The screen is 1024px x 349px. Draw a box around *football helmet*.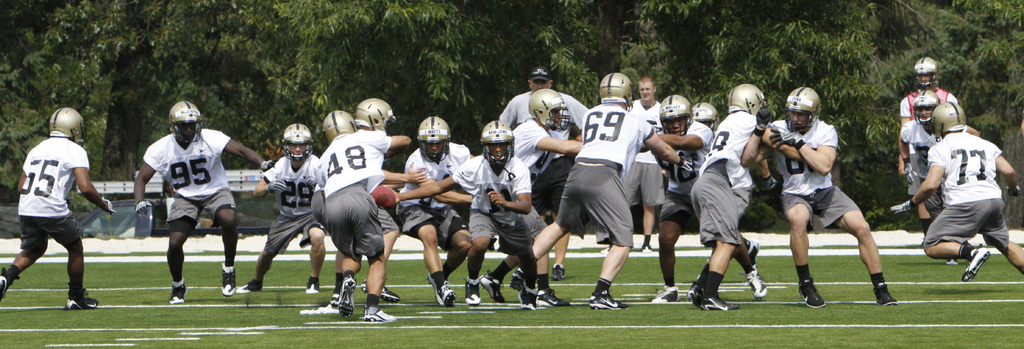
[602, 70, 634, 110].
